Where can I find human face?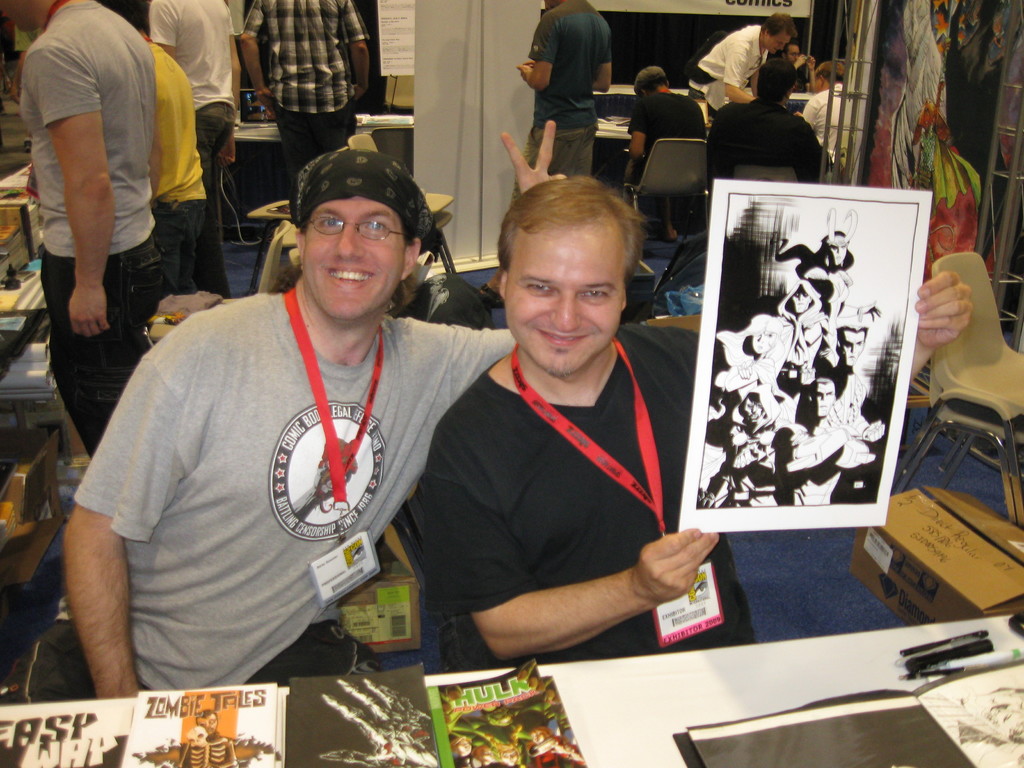
You can find it at Rect(301, 184, 401, 324).
